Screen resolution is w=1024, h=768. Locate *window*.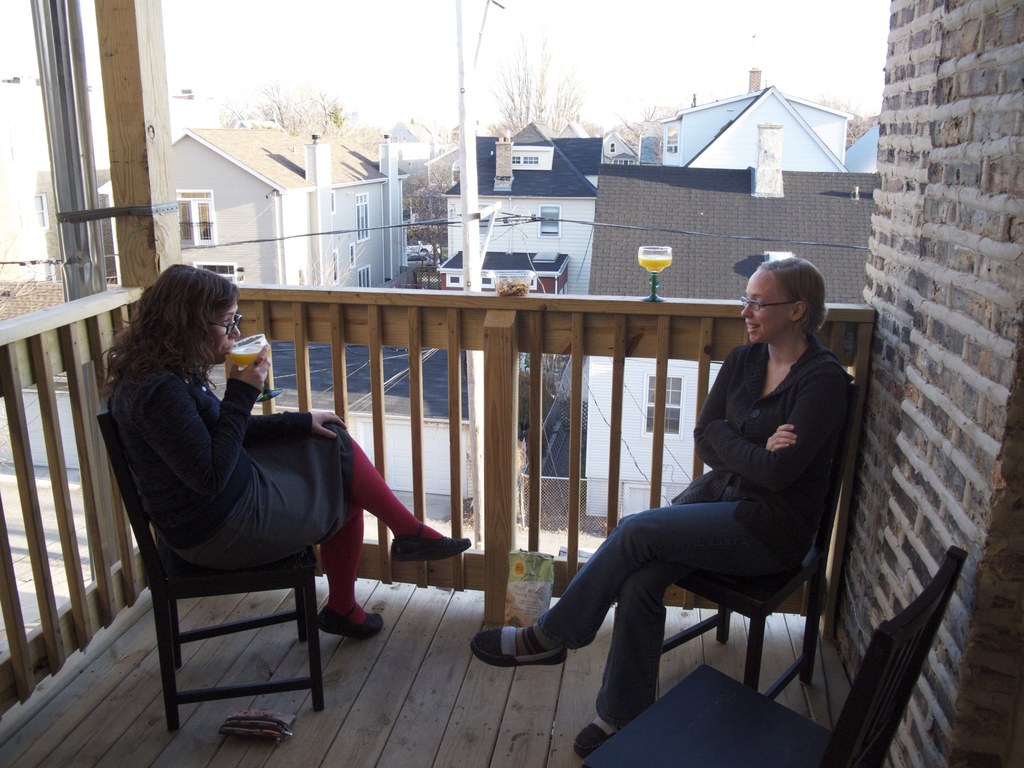
detection(536, 206, 557, 237).
